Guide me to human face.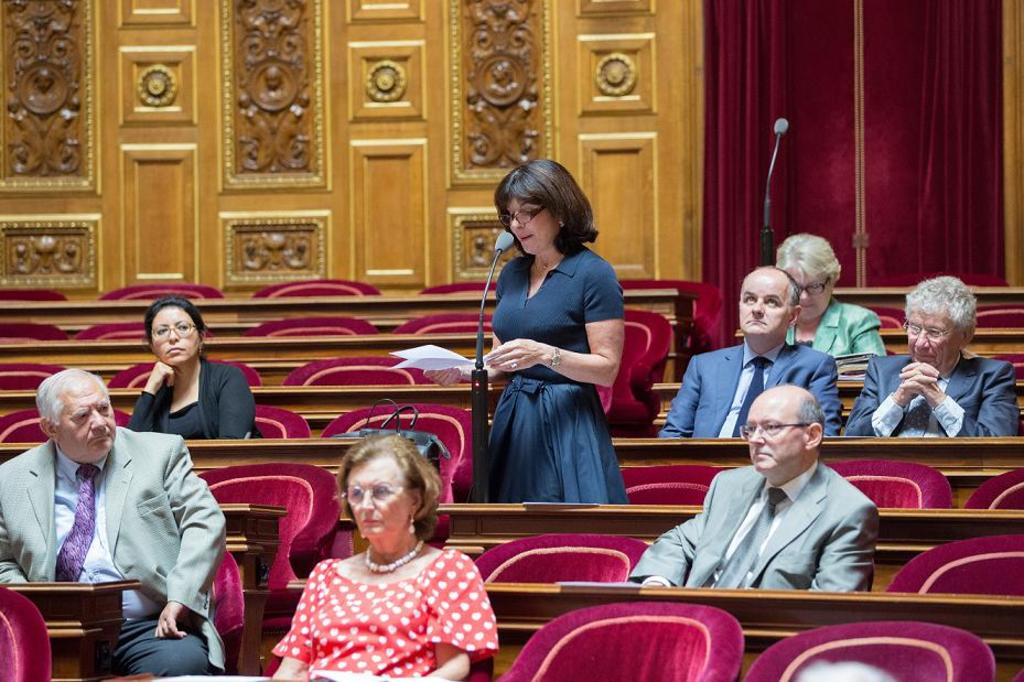
Guidance: 505, 194, 559, 256.
